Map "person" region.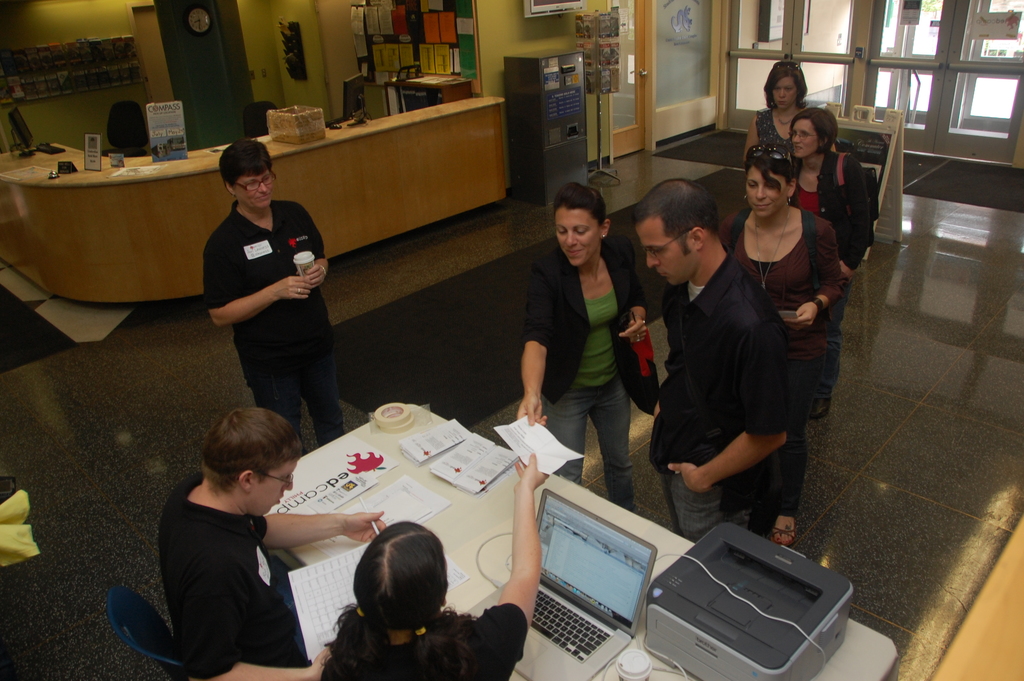
Mapped to bbox=[319, 454, 546, 680].
